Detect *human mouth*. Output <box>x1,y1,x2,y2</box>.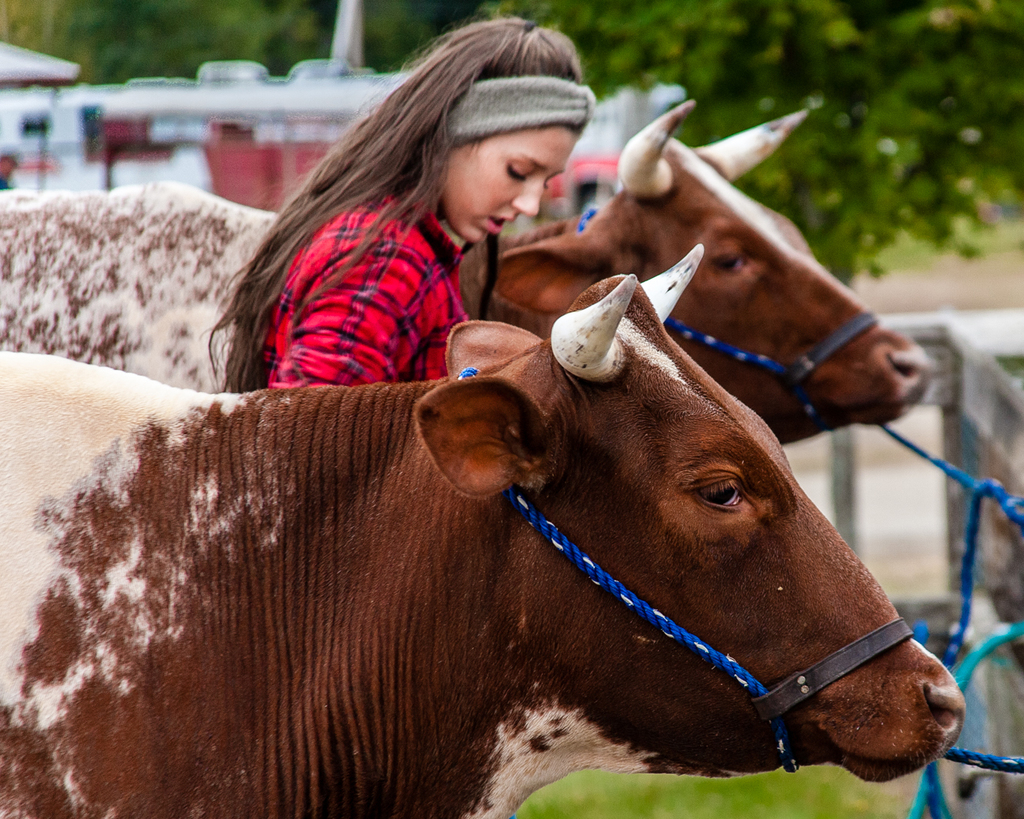
<box>479,213,509,231</box>.
